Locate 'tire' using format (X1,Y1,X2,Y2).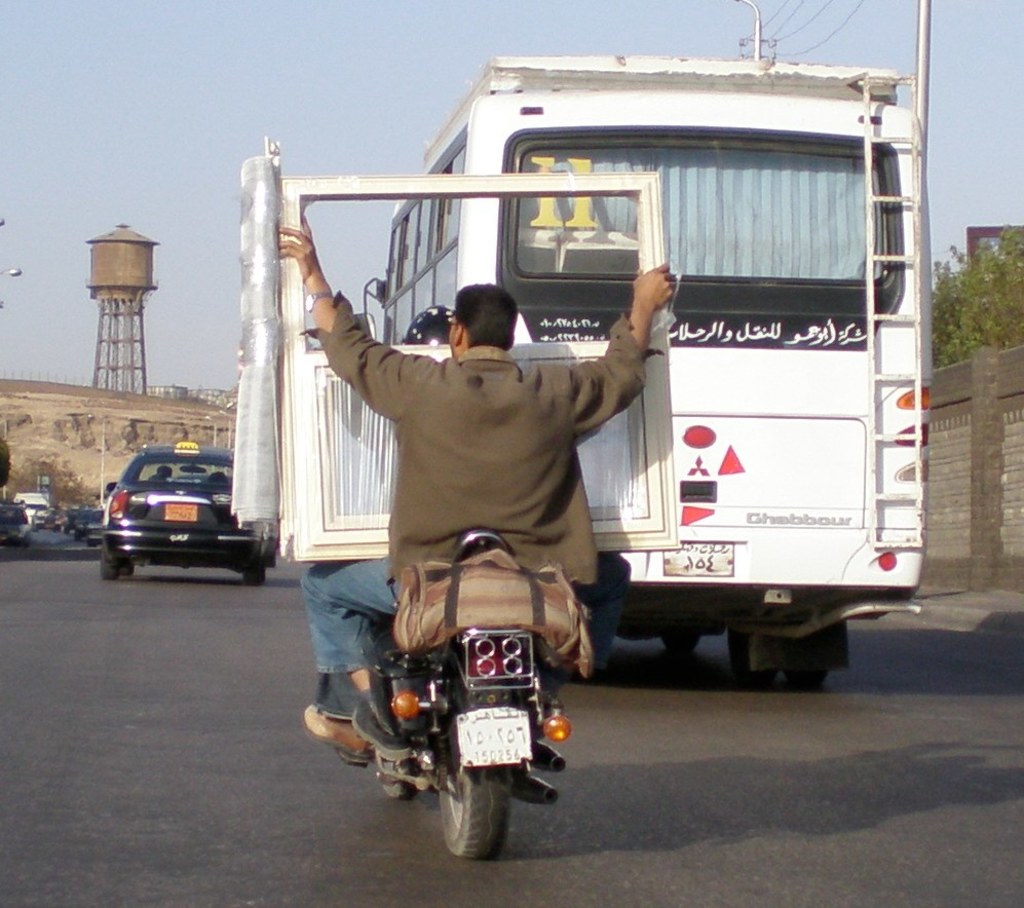
(382,763,420,801).
